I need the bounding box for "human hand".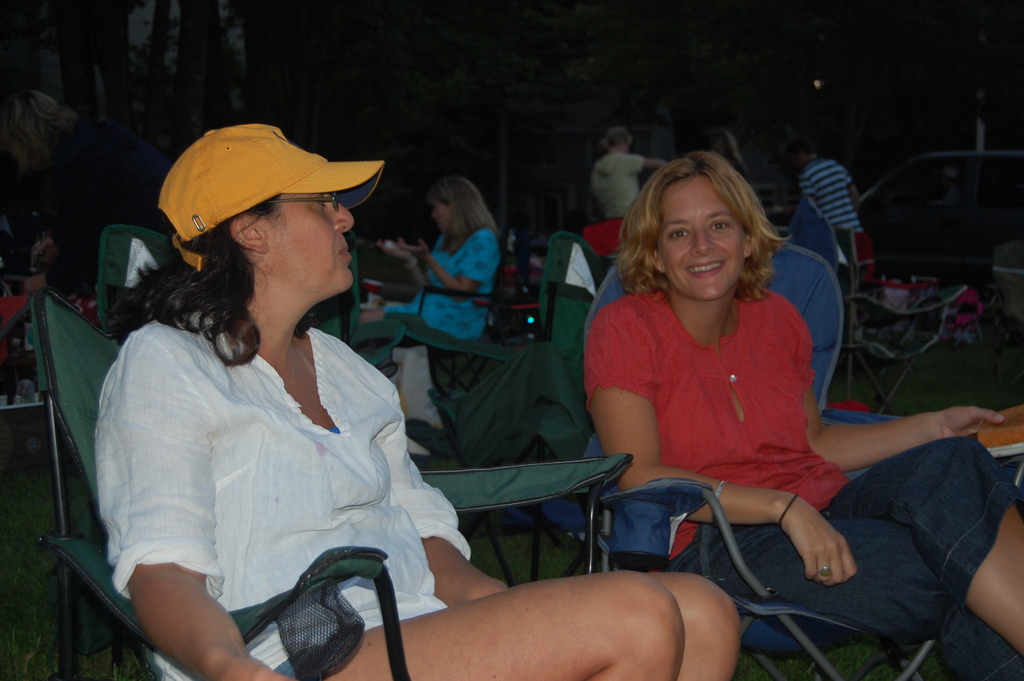
Here it is: (x1=374, y1=241, x2=414, y2=267).
